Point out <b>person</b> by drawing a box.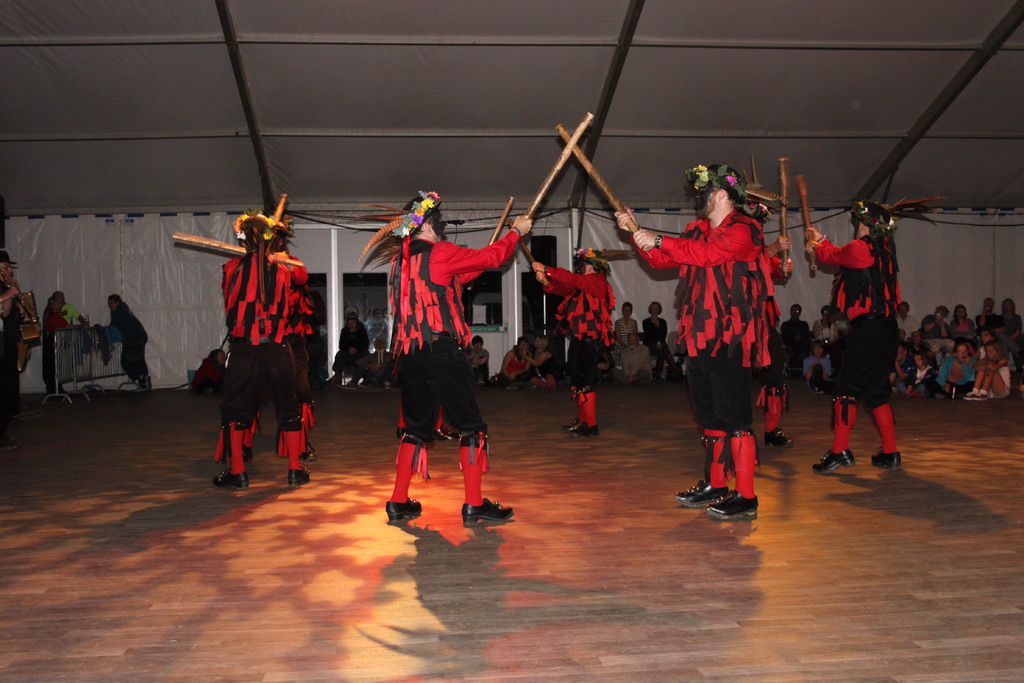
box(468, 342, 497, 386).
